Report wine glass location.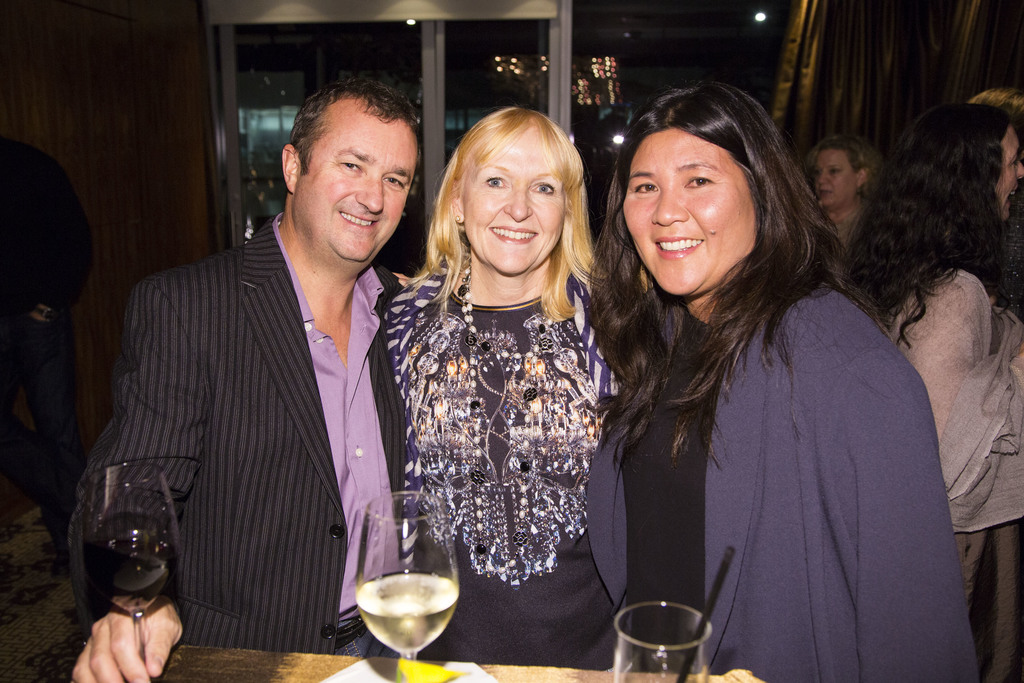
Report: region(356, 494, 458, 682).
